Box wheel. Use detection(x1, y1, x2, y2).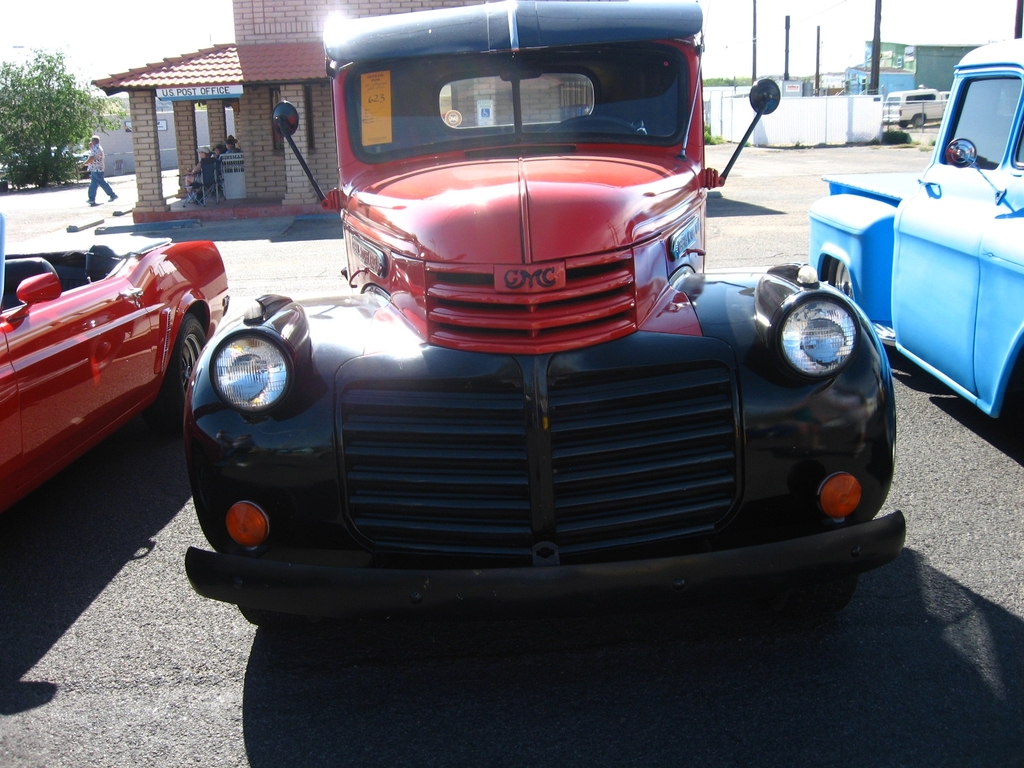
detection(156, 316, 212, 434).
